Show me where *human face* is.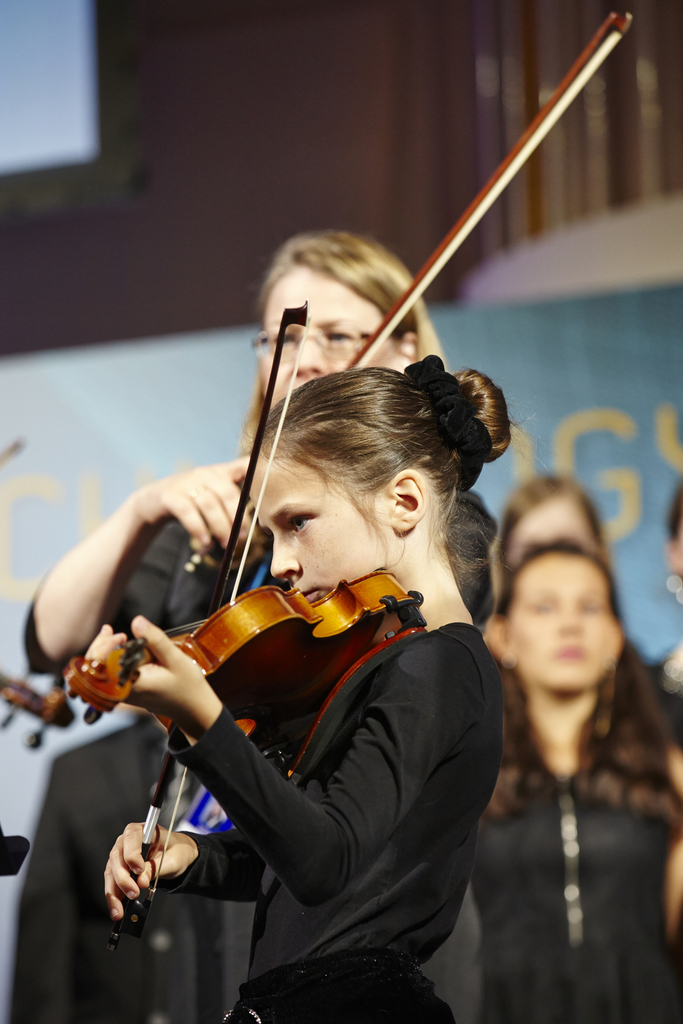
*human face* is at box=[511, 554, 609, 698].
